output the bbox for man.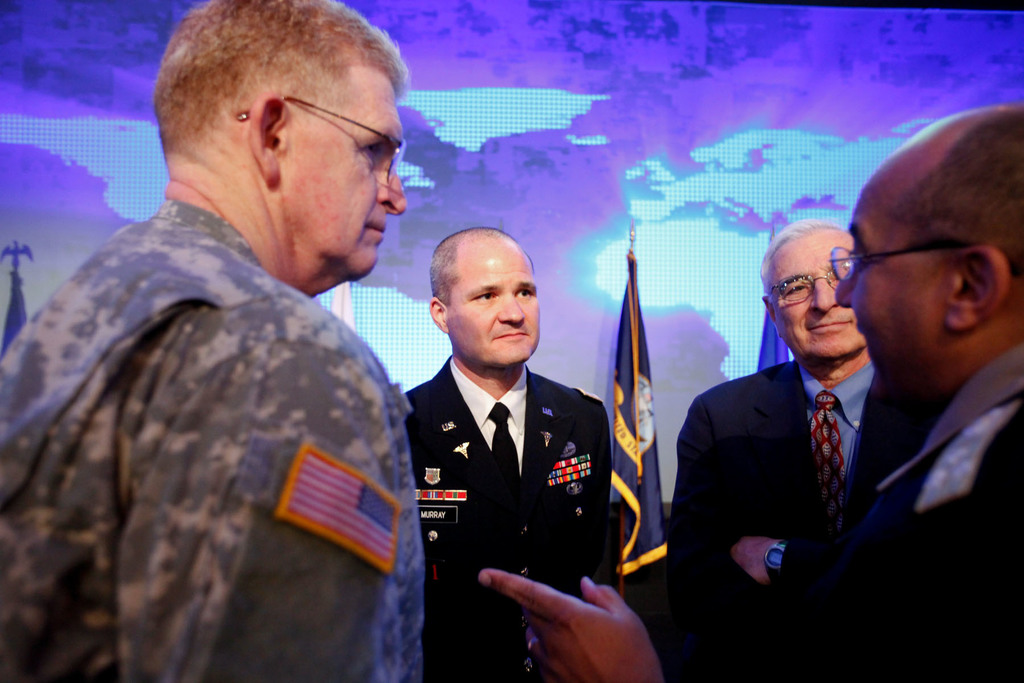
{"x1": 828, "y1": 99, "x2": 1023, "y2": 682}.
